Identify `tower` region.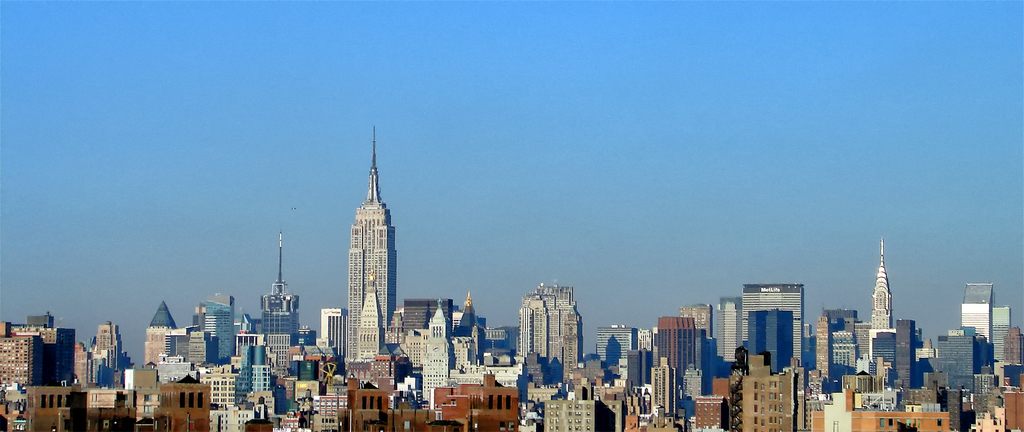
Region: region(804, 274, 1023, 431).
